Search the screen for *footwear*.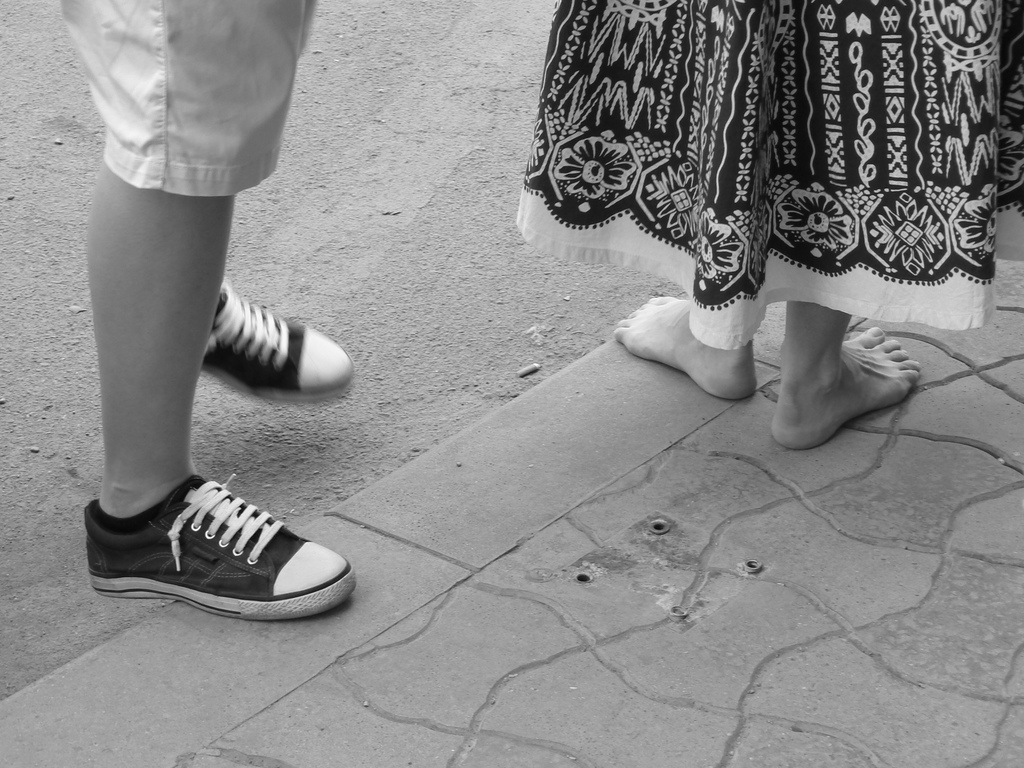
Found at detection(96, 475, 353, 622).
